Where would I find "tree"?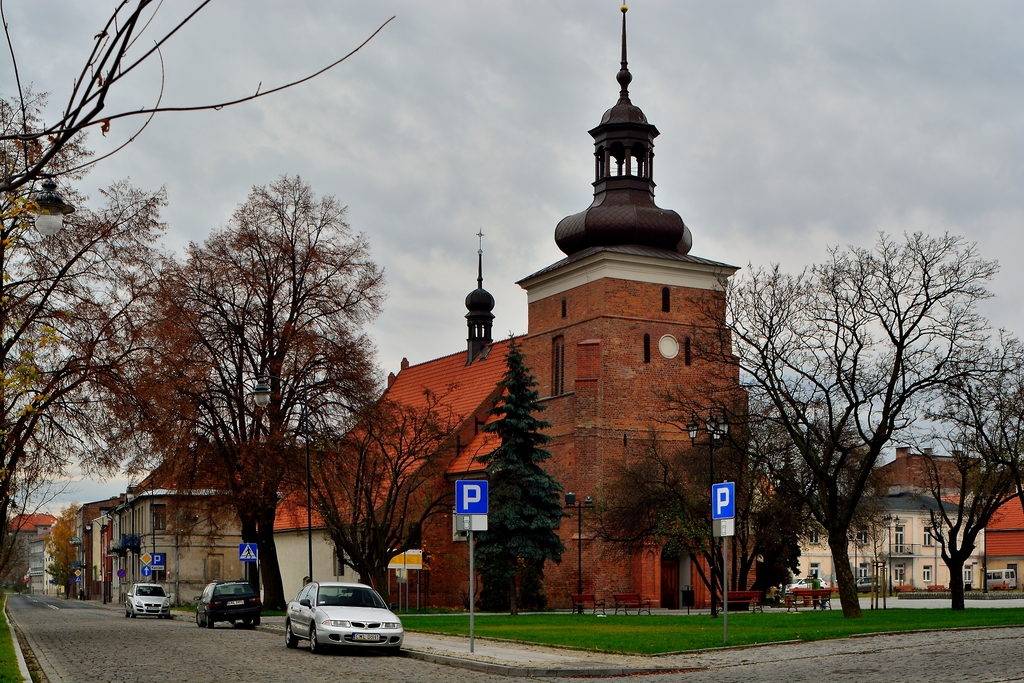
At x1=98 y1=169 x2=394 y2=627.
